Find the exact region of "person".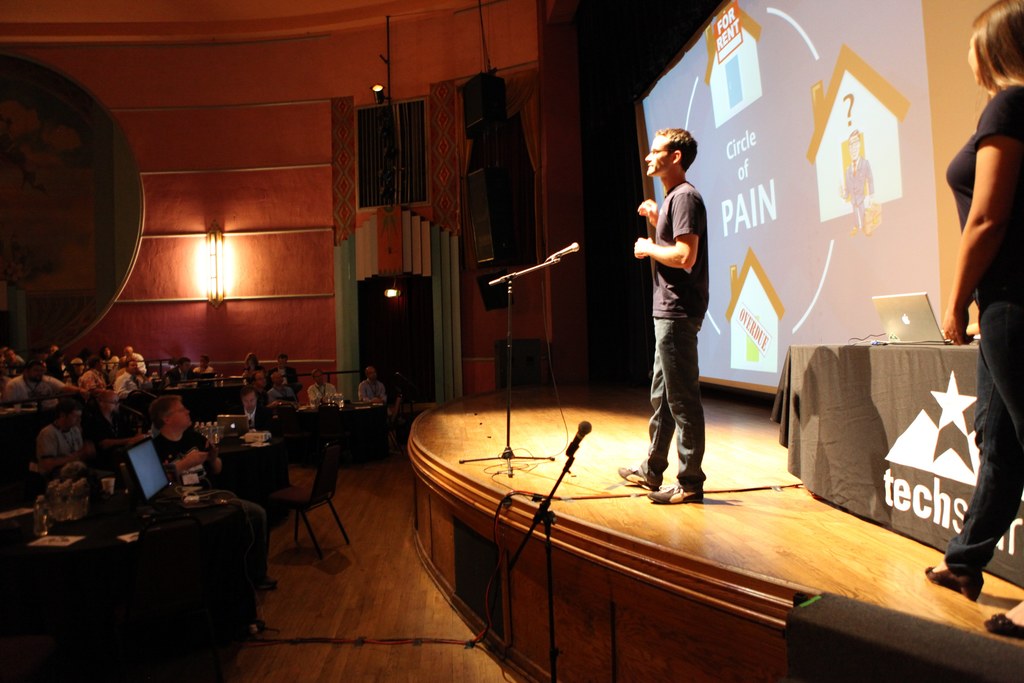
Exact region: 310, 370, 339, 406.
